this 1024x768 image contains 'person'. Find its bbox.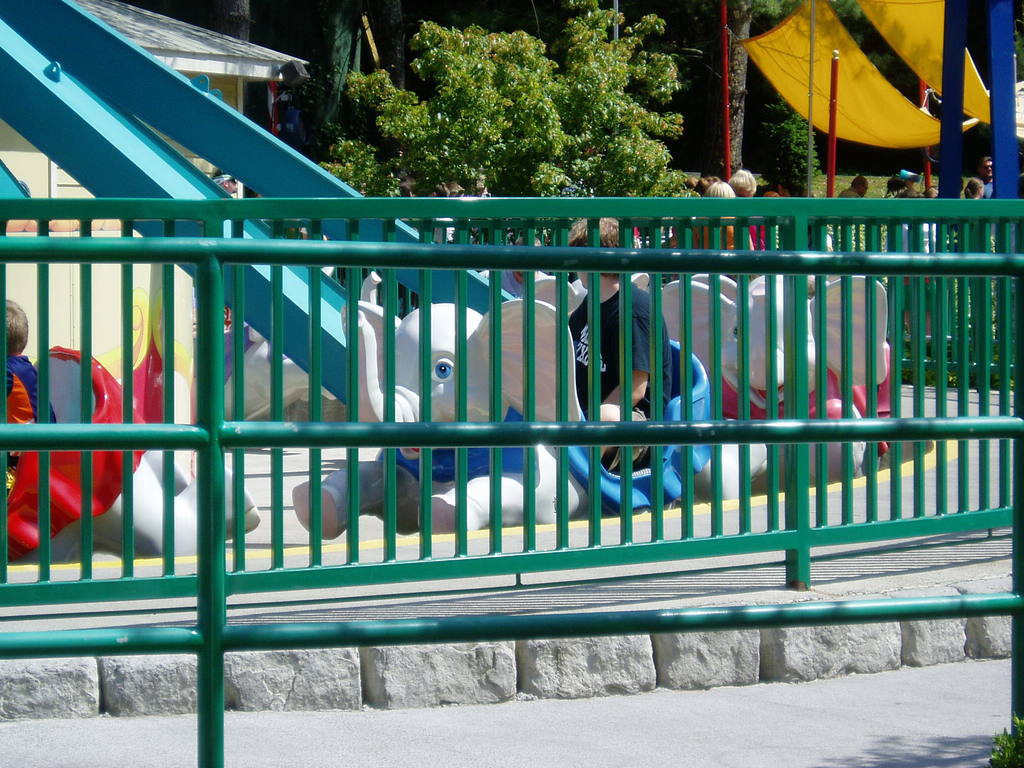
box(469, 179, 499, 199).
